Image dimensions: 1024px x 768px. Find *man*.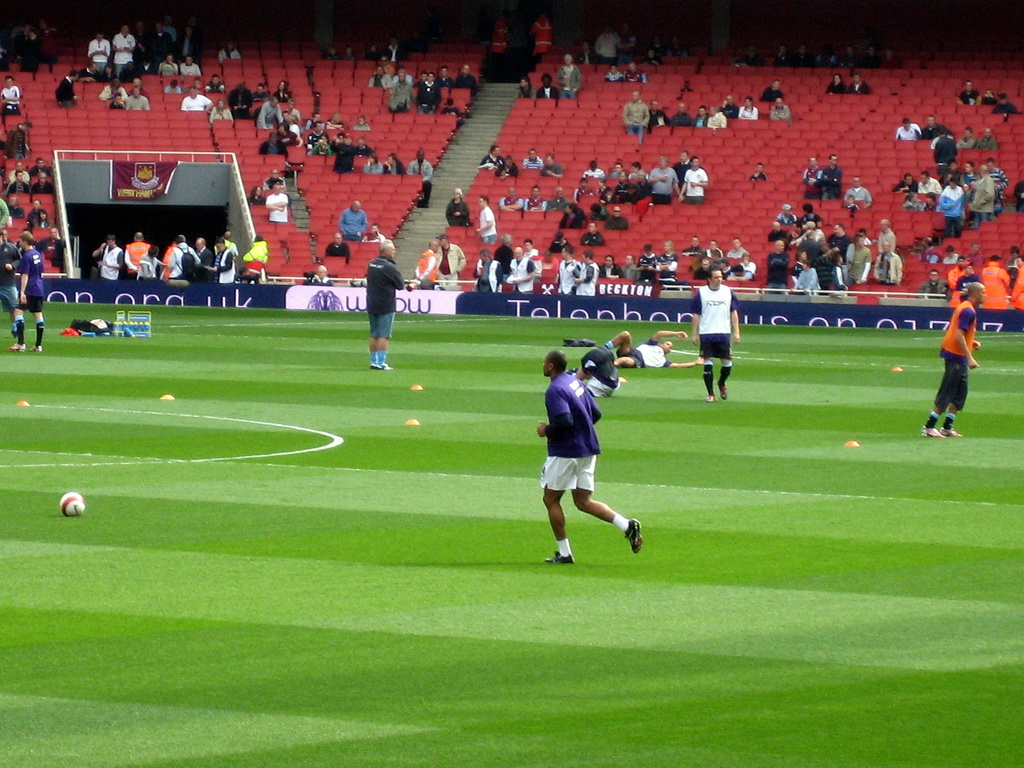
l=579, t=253, r=600, b=301.
